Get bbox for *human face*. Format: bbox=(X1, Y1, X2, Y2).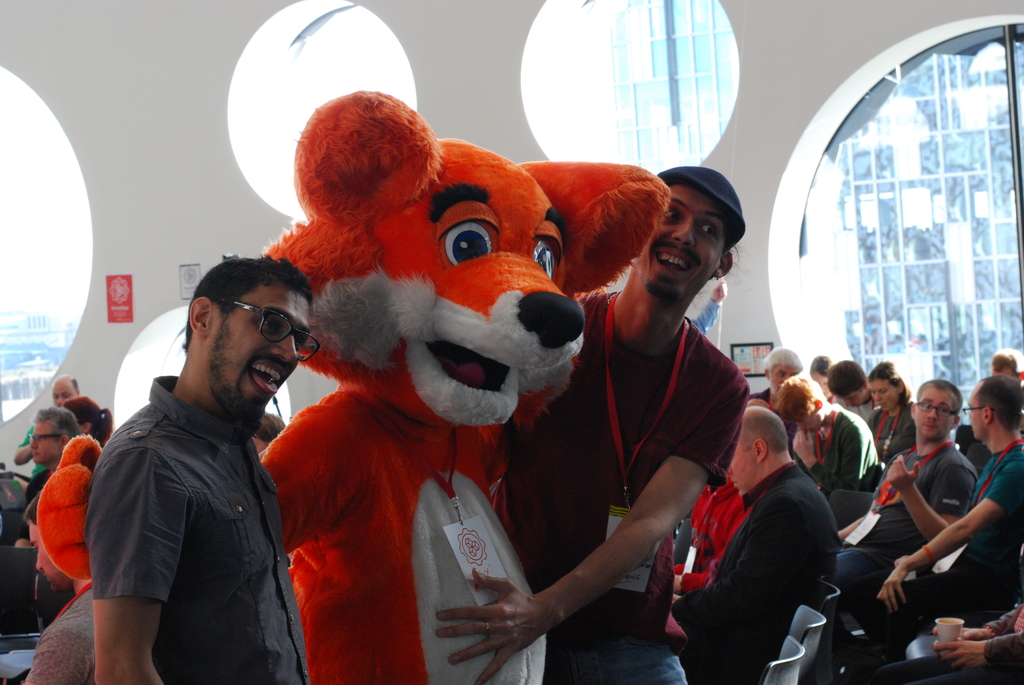
bbox=(764, 363, 796, 396).
